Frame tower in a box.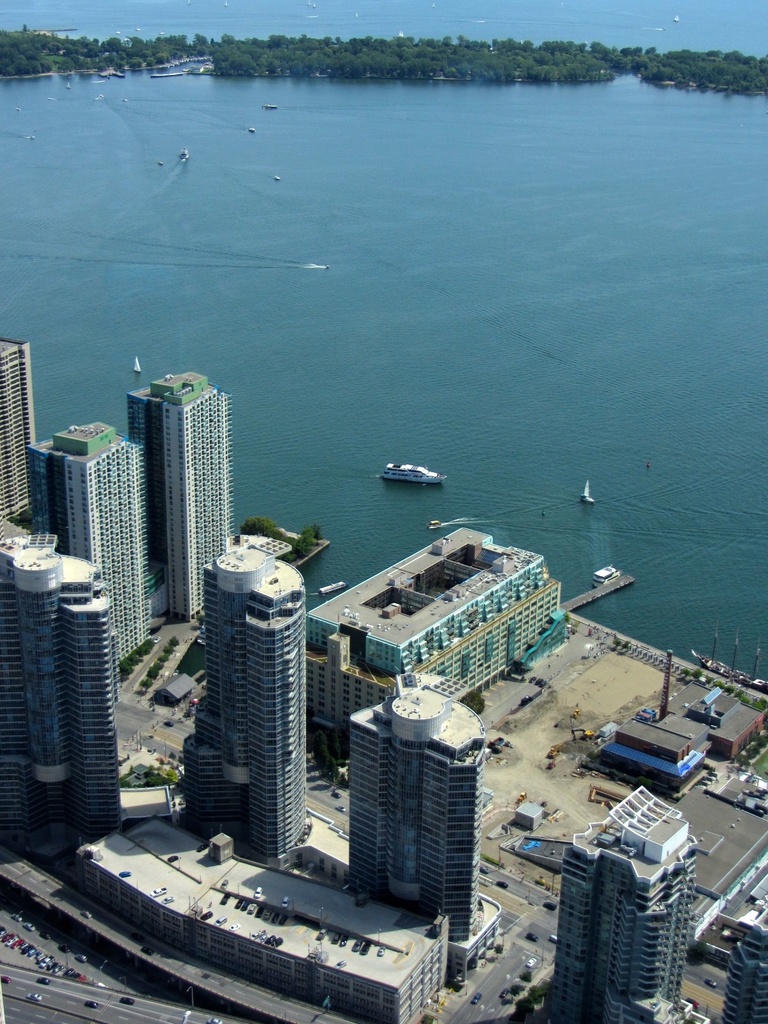
detection(126, 364, 238, 622).
